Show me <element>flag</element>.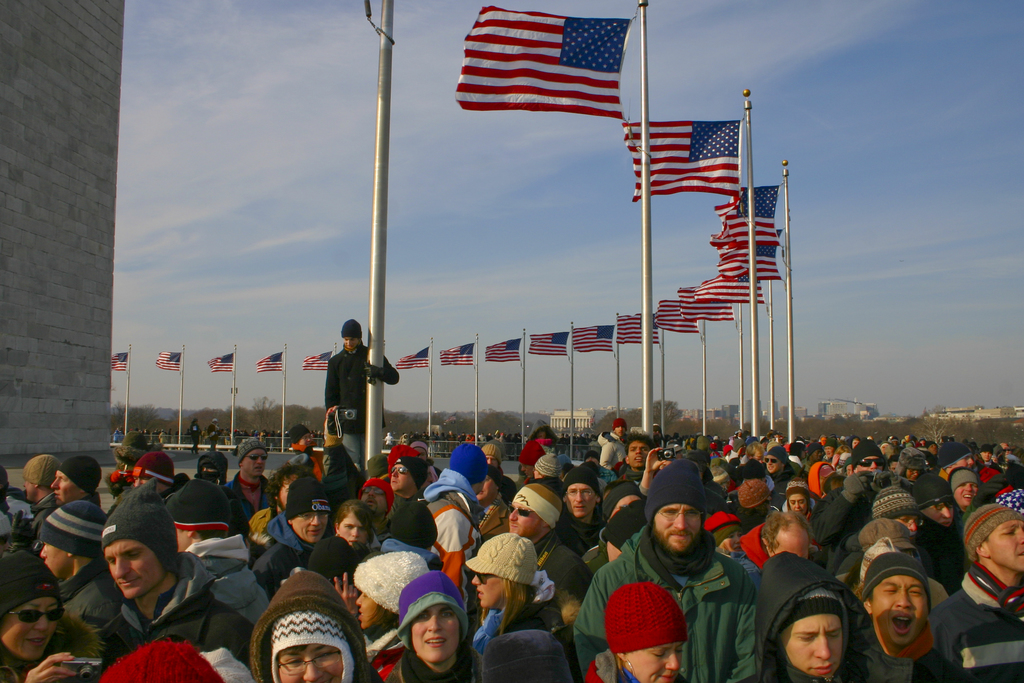
<element>flag</element> is here: [207,354,239,375].
